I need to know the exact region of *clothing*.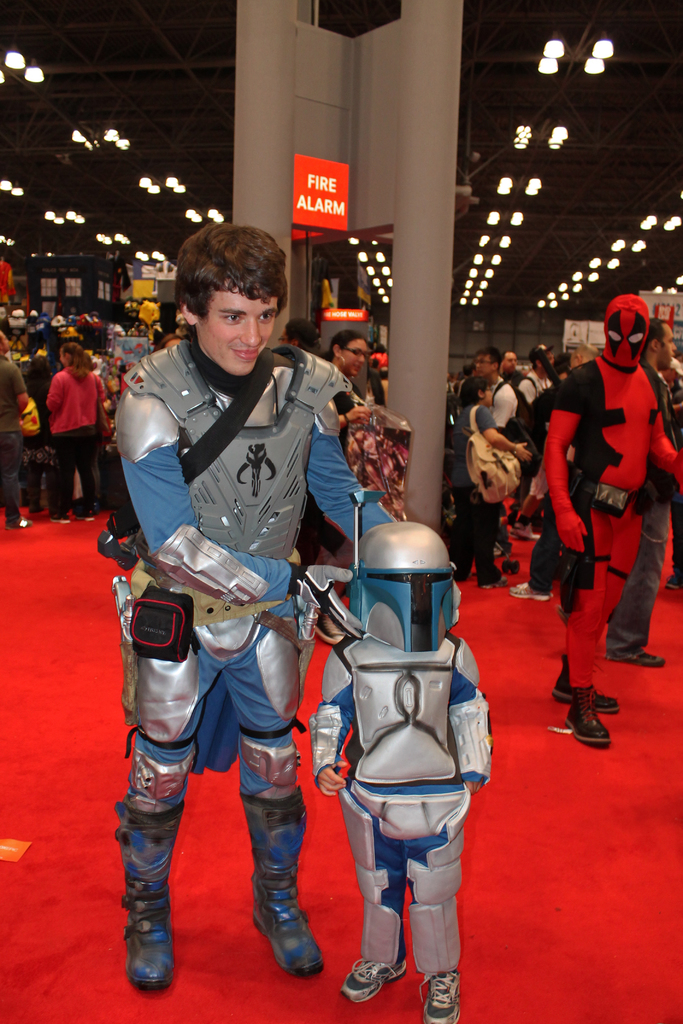
Region: (36,364,104,519).
